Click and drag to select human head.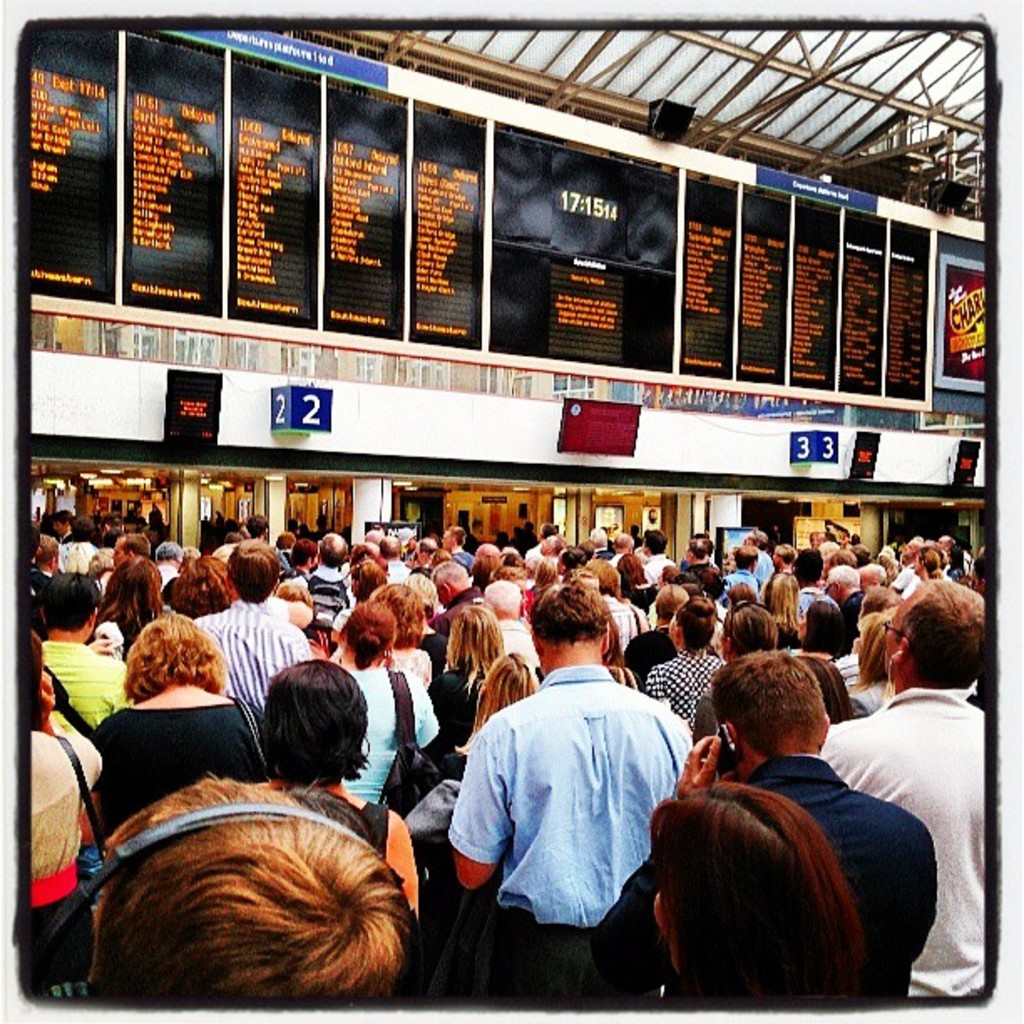
Selection: detection(256, 664, 368, 785).
